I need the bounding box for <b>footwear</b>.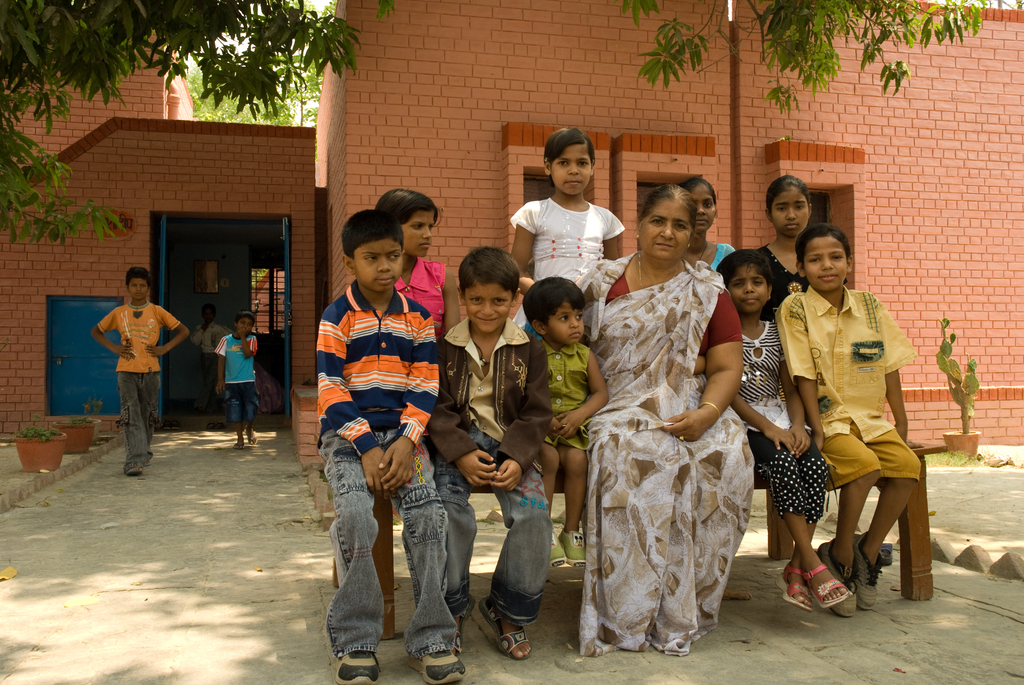
Here it is: [560,524,586,571].
